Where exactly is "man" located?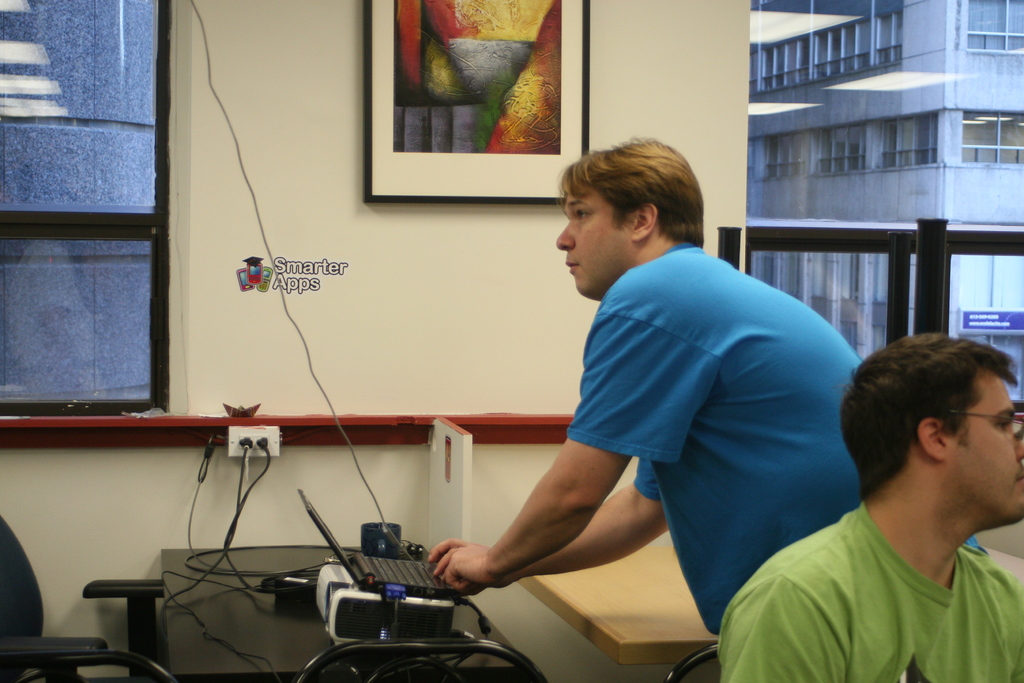
Its bounding box is 435,140,884,682.
